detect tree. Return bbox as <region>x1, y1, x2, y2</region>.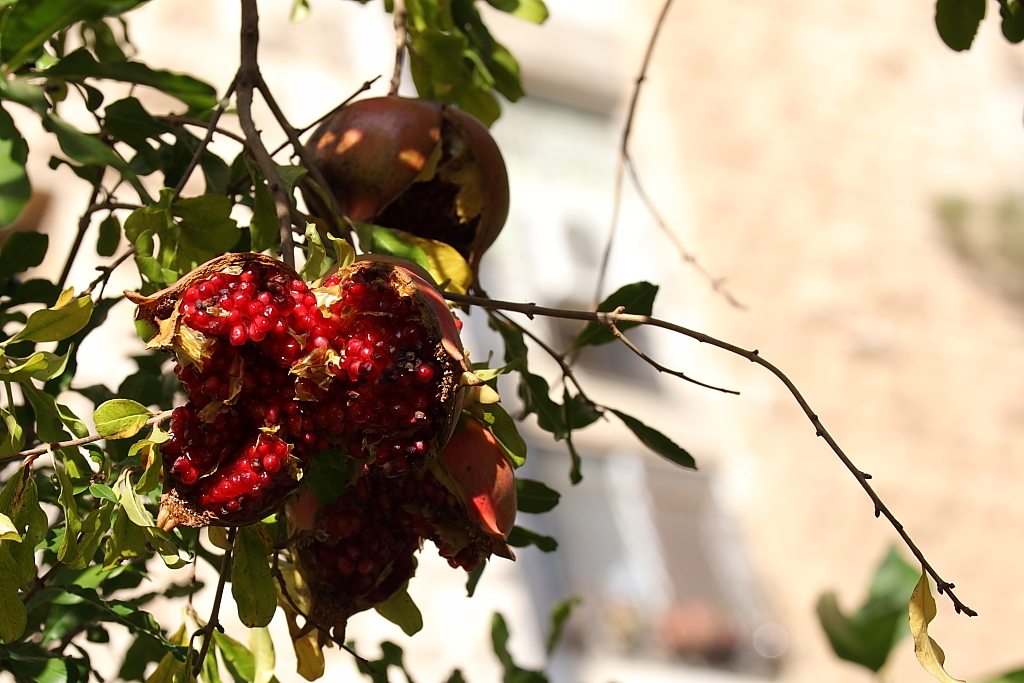
<region>0, 0, 1023, 682</region>.
